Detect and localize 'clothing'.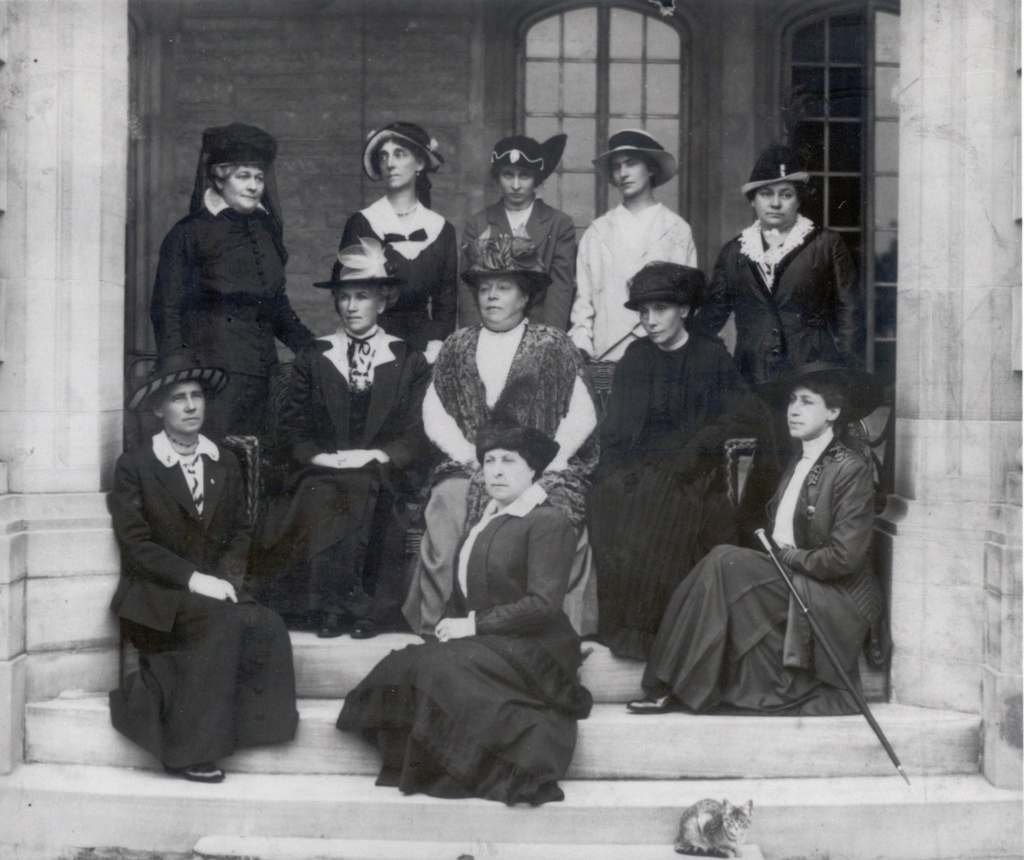
Localized at rect(419, 317, 597, 472).
